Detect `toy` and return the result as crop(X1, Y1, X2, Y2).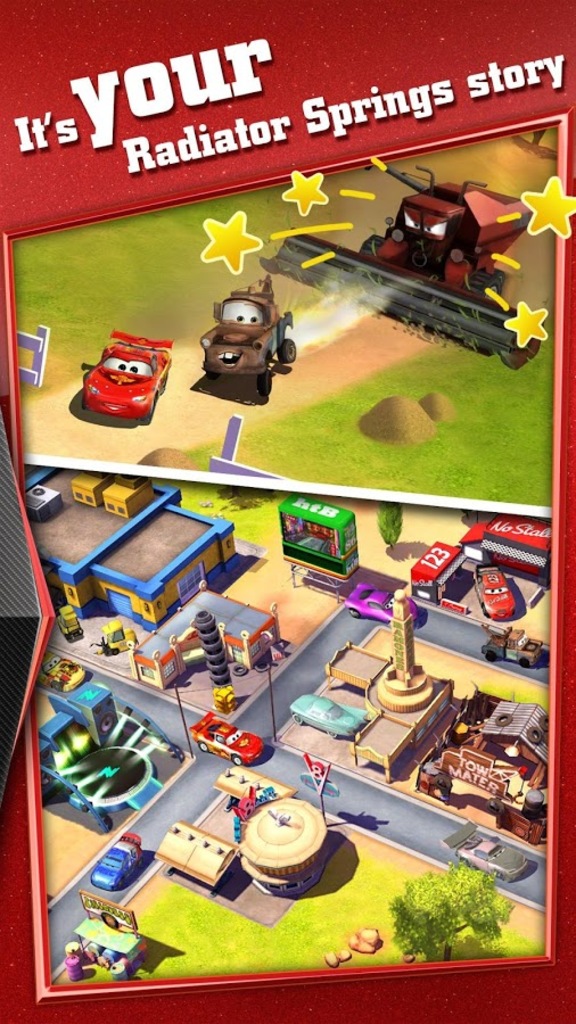
crop(92, 835, 142, 885).
